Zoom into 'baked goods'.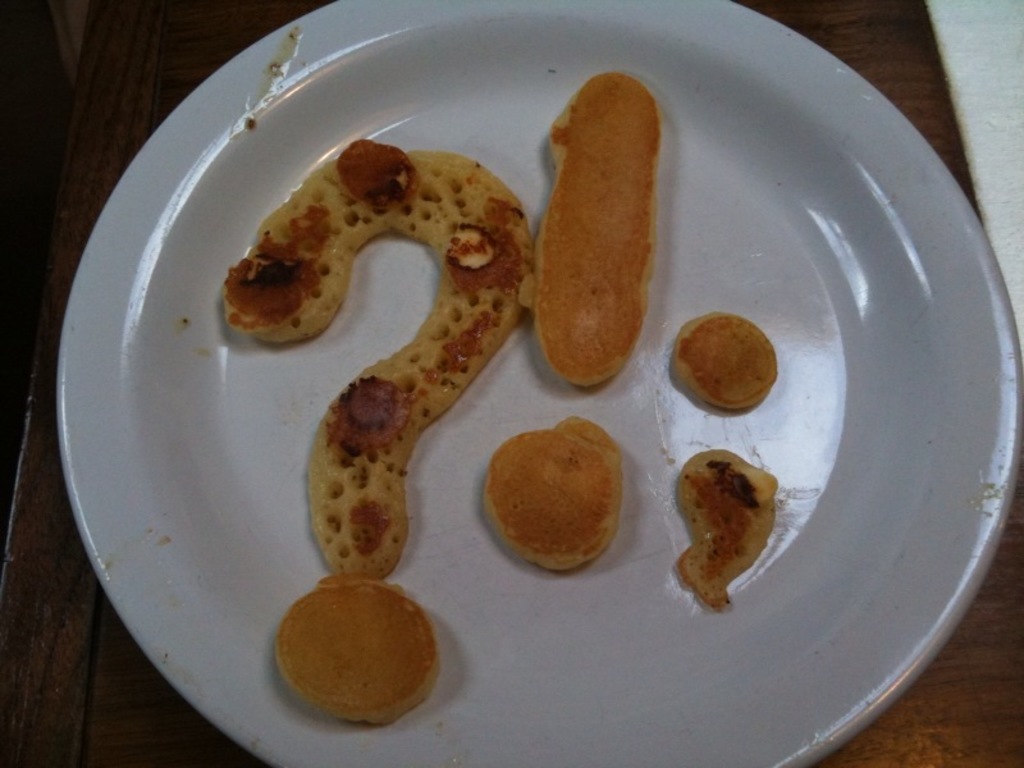
Zoom target: rect(669, 307, 777, 410).
